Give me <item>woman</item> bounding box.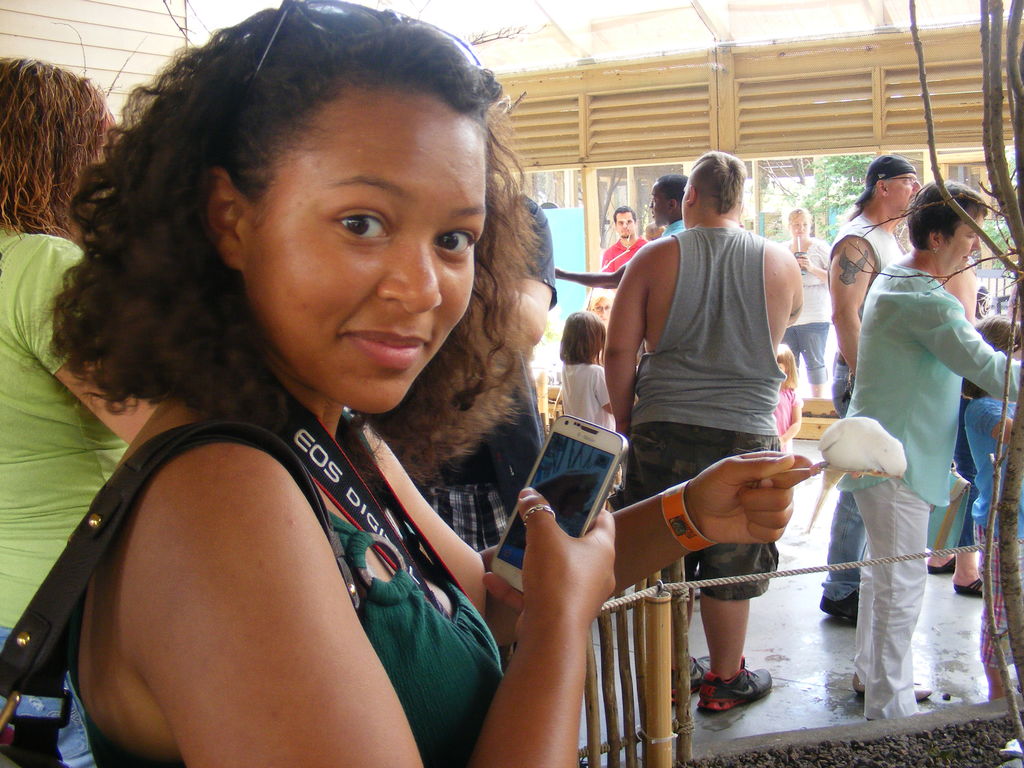
crop(778, 204, 829, 404).
